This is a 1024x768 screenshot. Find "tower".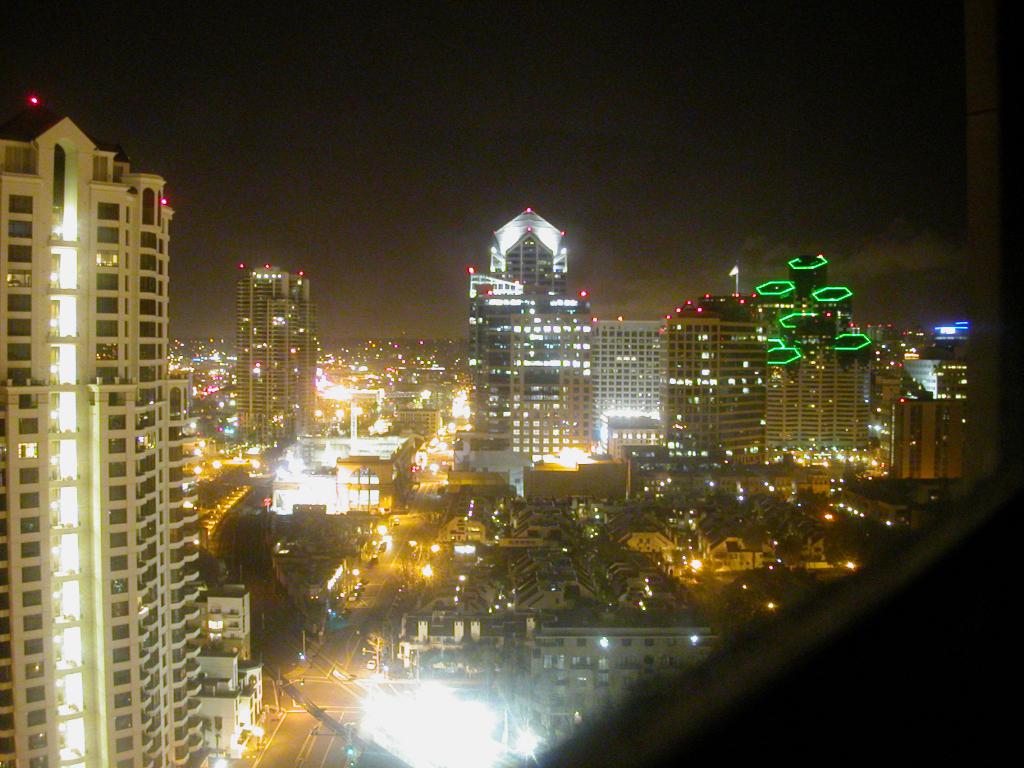
Bounding box: Rect(234, 266, 313, 444).
